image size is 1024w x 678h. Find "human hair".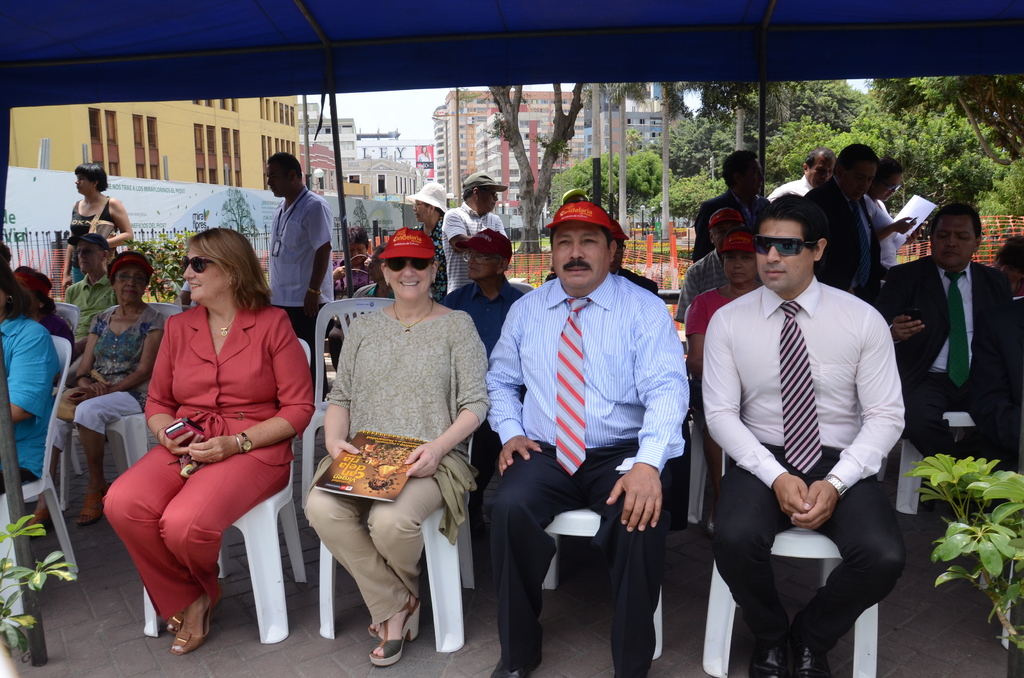
(874, 161, 902, 195).
